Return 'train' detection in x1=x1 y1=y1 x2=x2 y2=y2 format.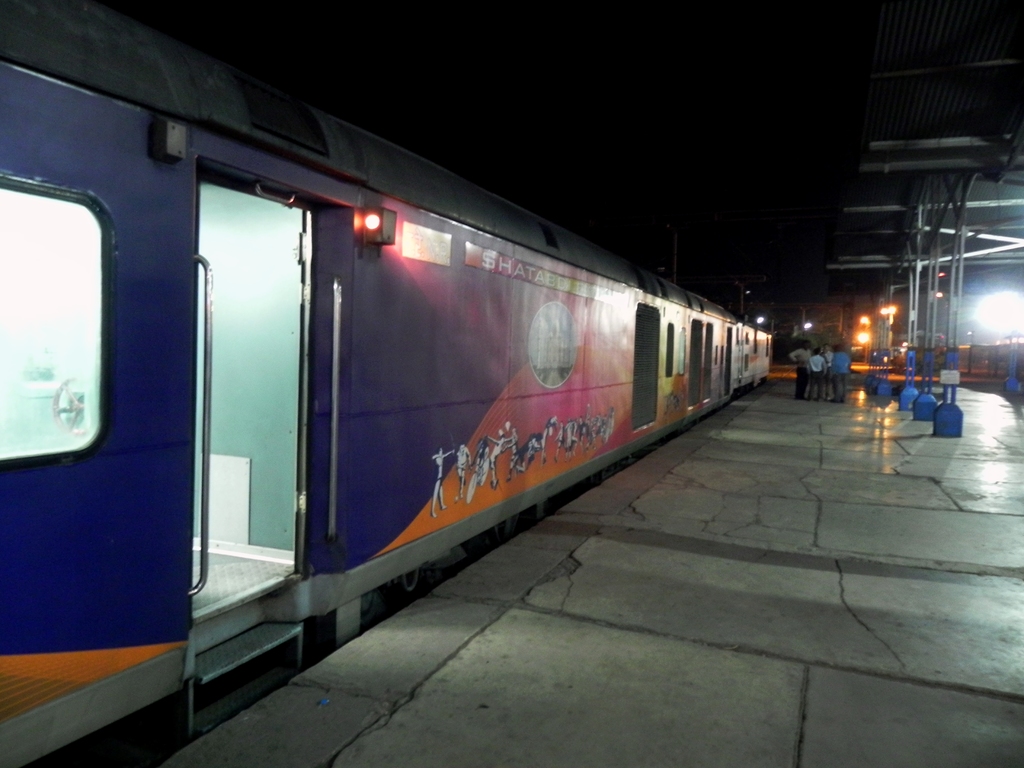
x1=0 y1=0 x2=776 y2=767.
